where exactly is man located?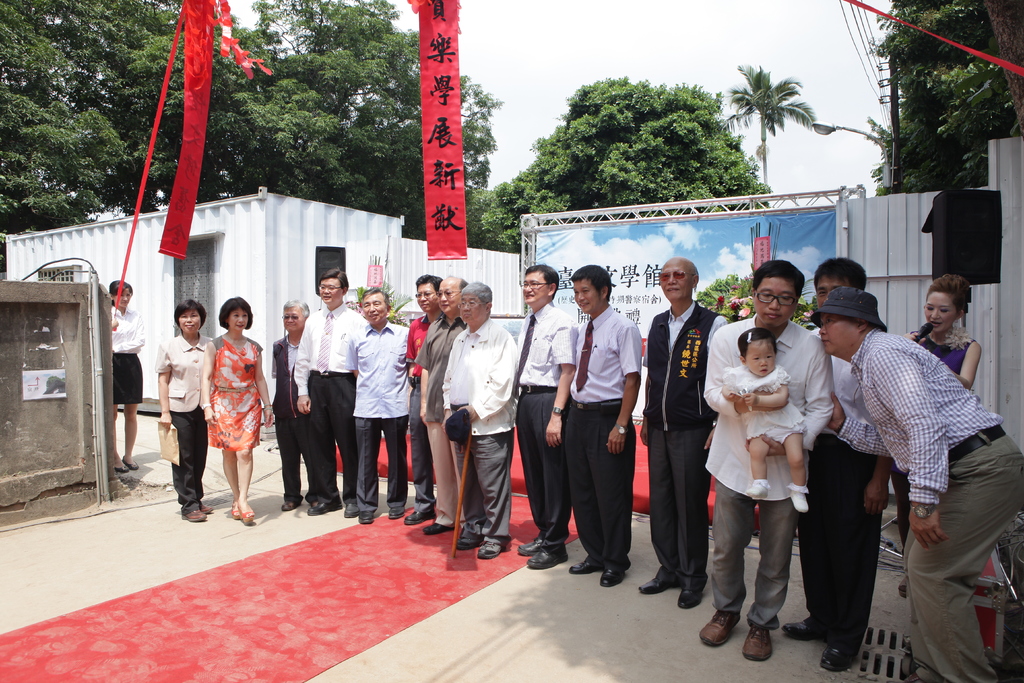
Its bounding box is <box>401,274,445,534</box>.
